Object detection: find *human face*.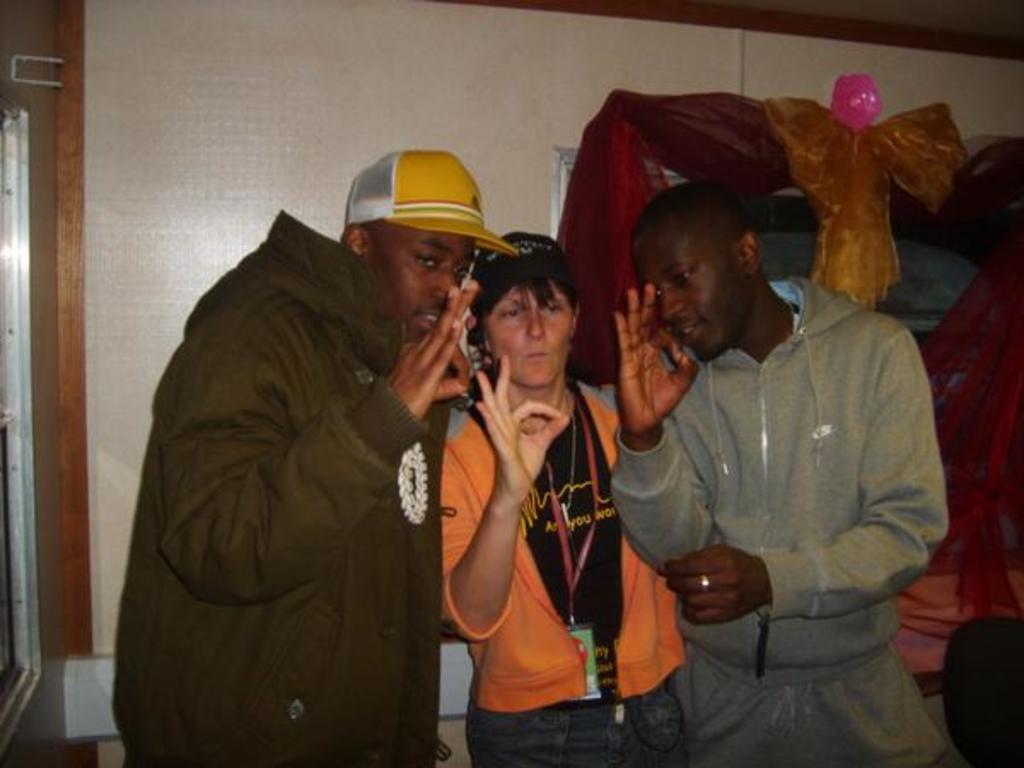
(486, 283, 575, 389).
